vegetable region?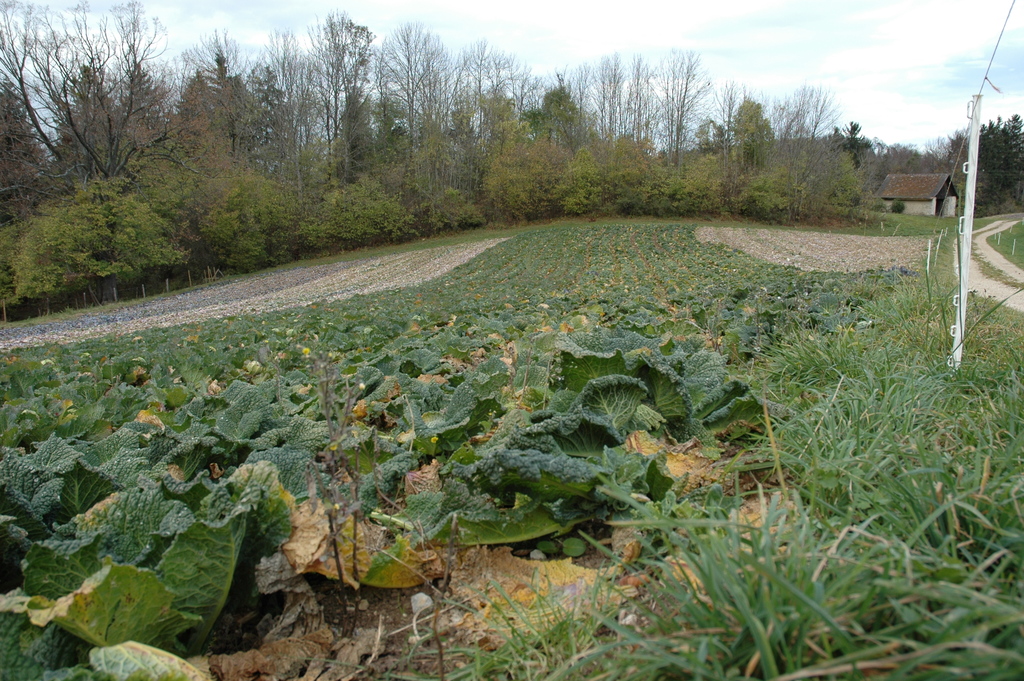
(left=6, top=393, right=278, bottom=678)
